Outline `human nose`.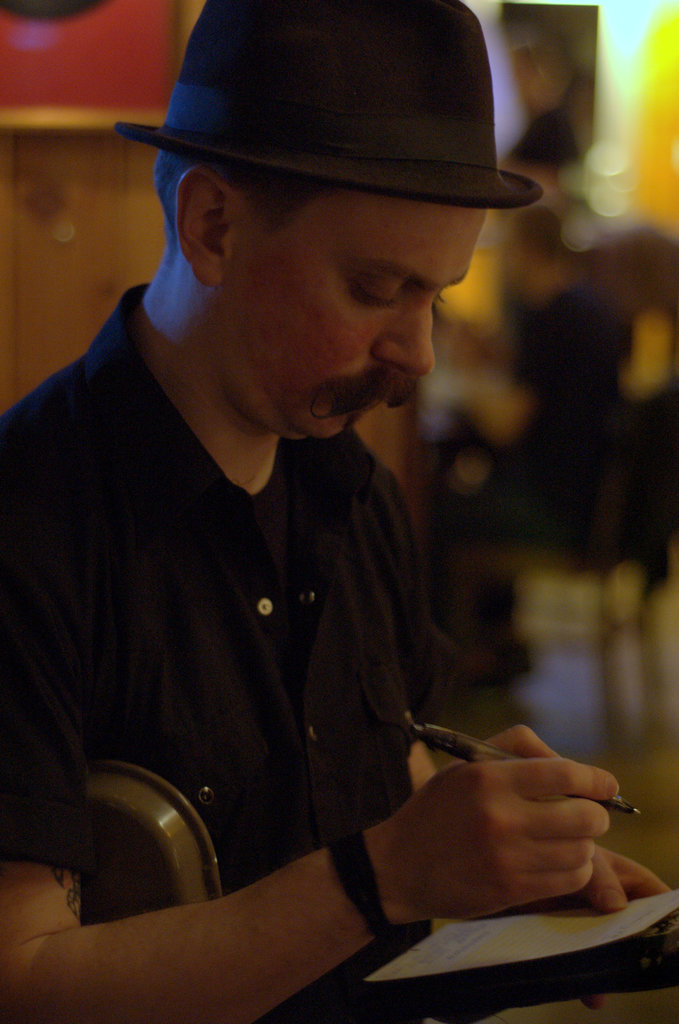
Outline: box(361, 292, 435, 383).
